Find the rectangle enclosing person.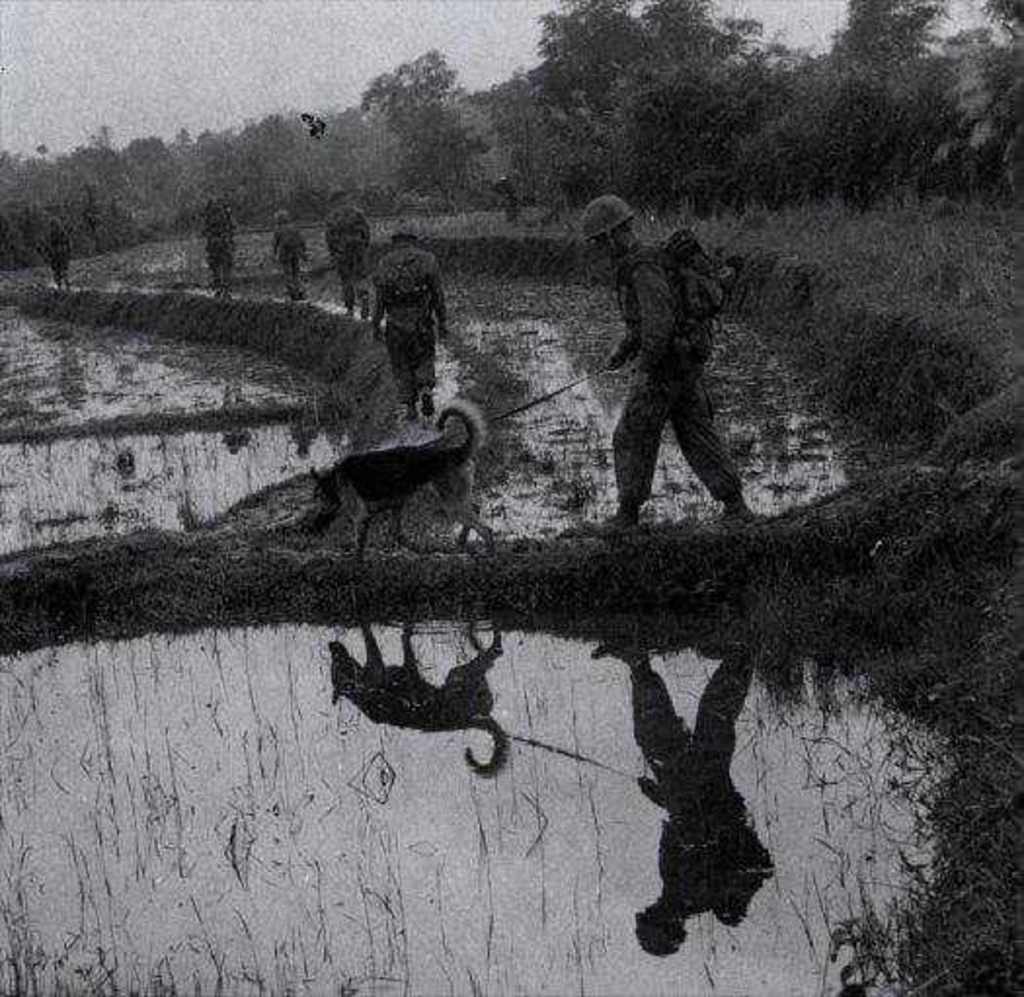
(269, 207, 312, 299).
